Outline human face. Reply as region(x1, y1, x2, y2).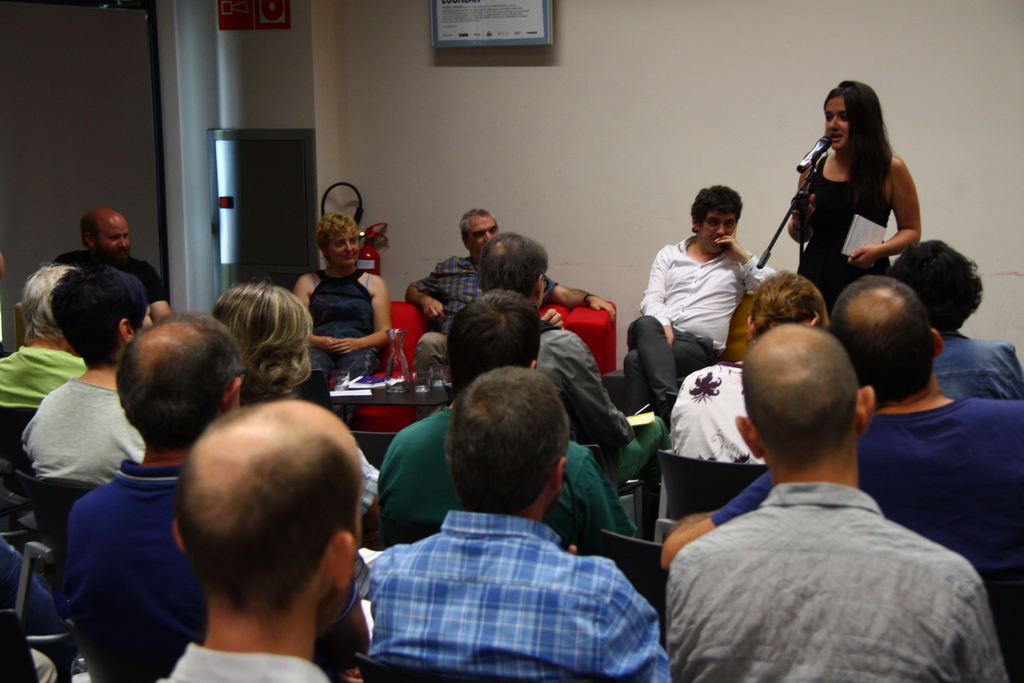
region(96, 220, 132, 260).
